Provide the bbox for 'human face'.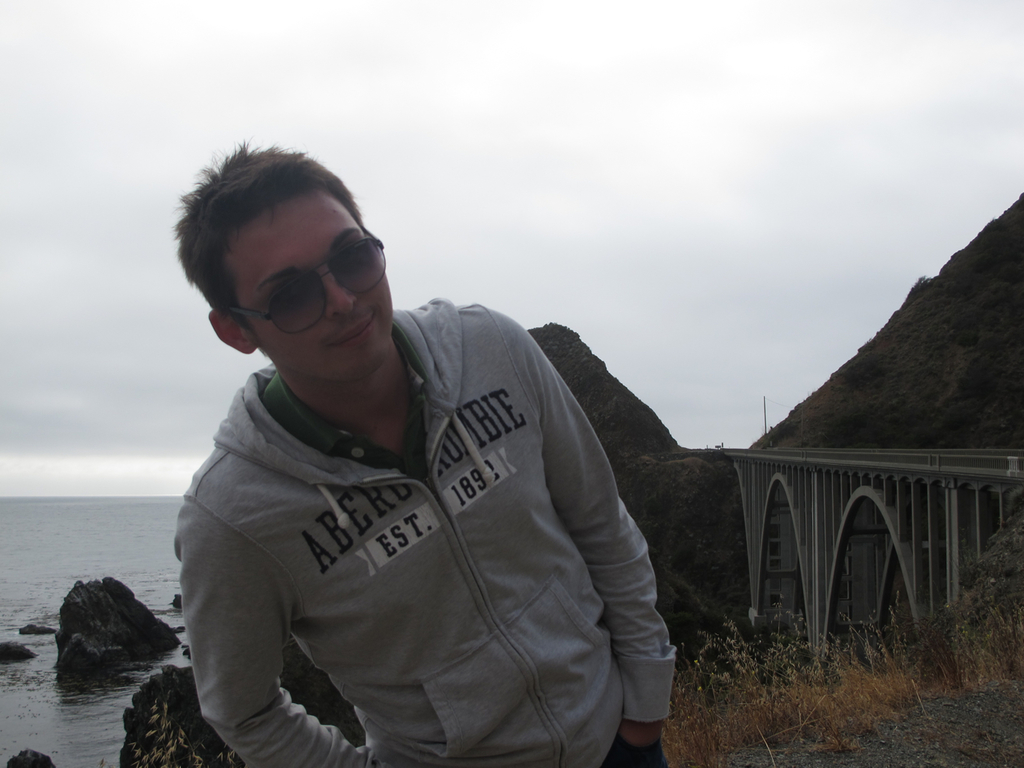
<bbox>235, 193, 390, 383</bbox>.
